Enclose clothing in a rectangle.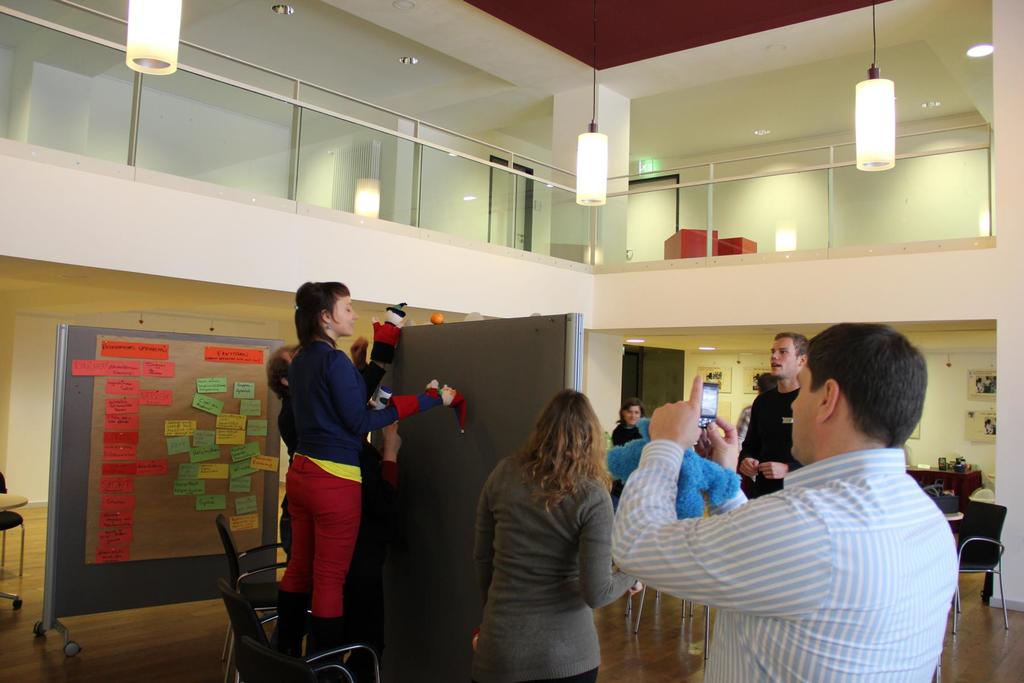
left=735, top=383, right=804, bottom=499.
